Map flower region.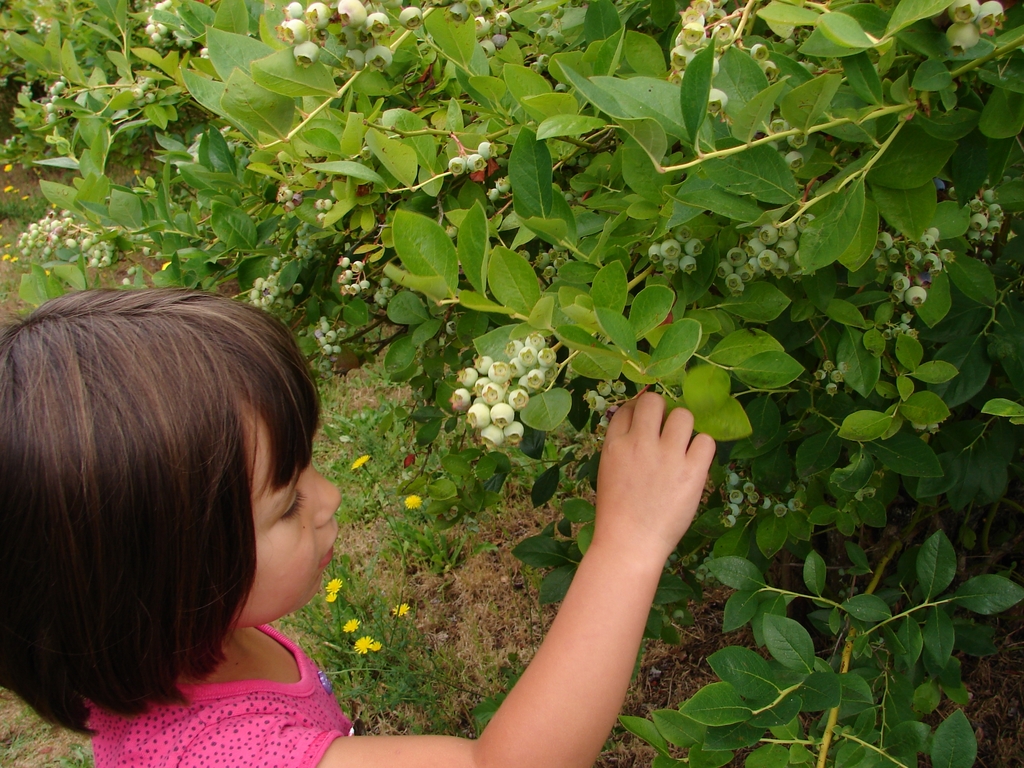
Mapped to select_region(390, 603, 410, 616).
